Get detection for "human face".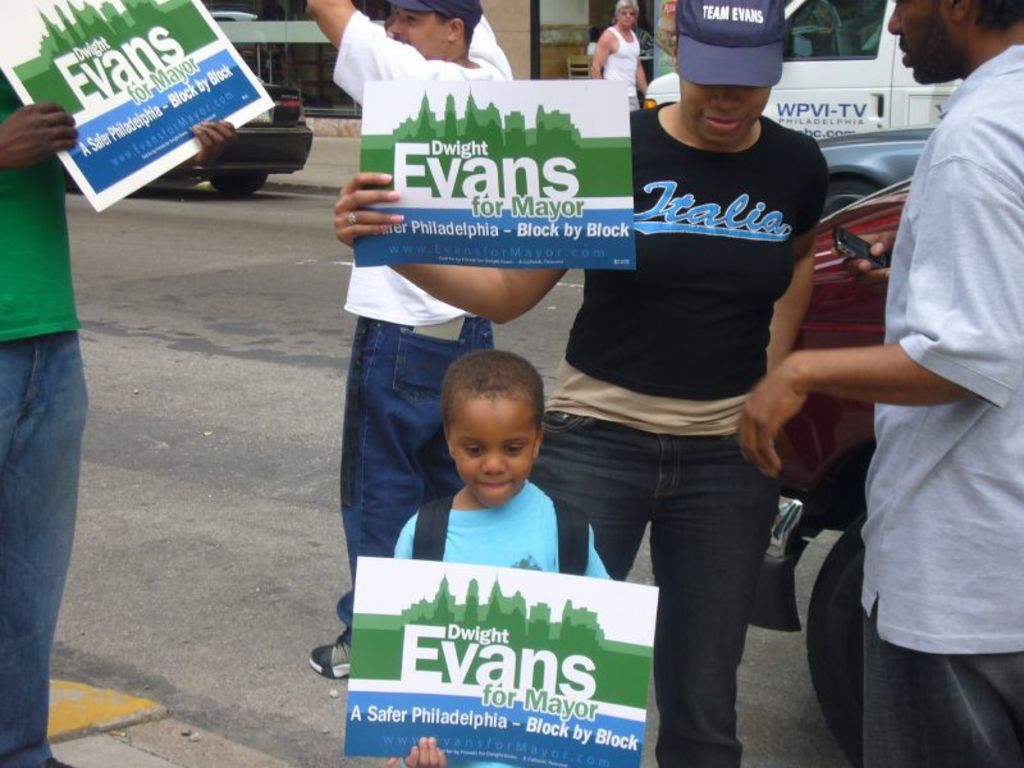
Detection: locate(390, 5, 445, 61).
